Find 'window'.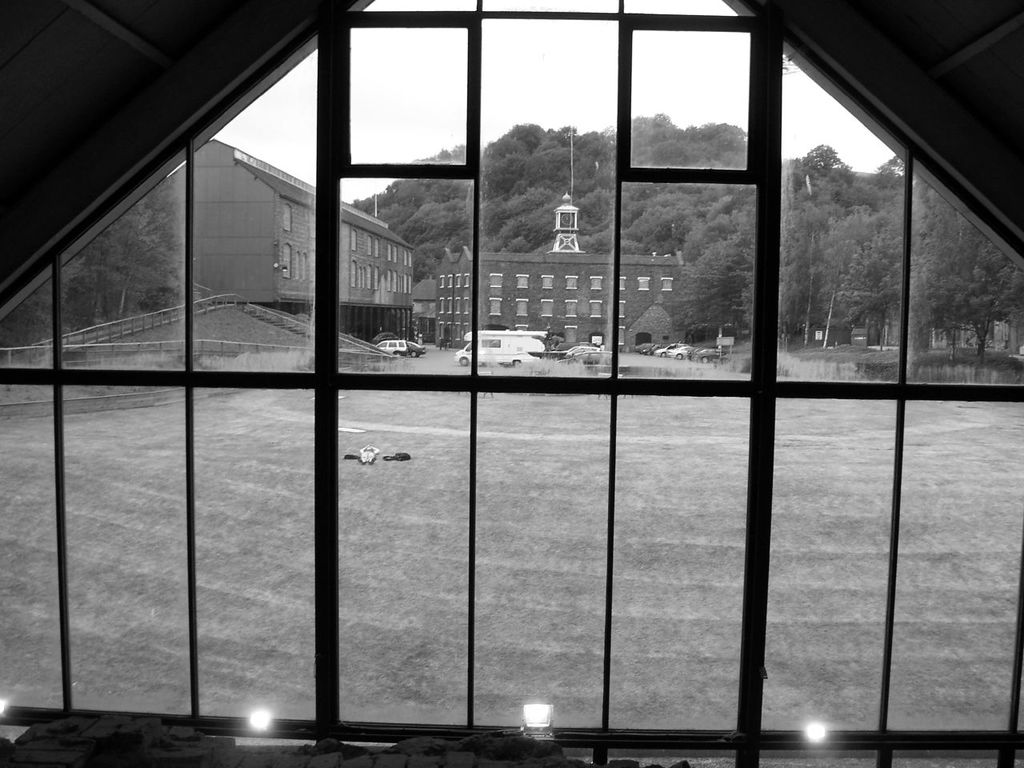
{"left": 514, "top": 271, "right": 531, "bottom": 287}.
